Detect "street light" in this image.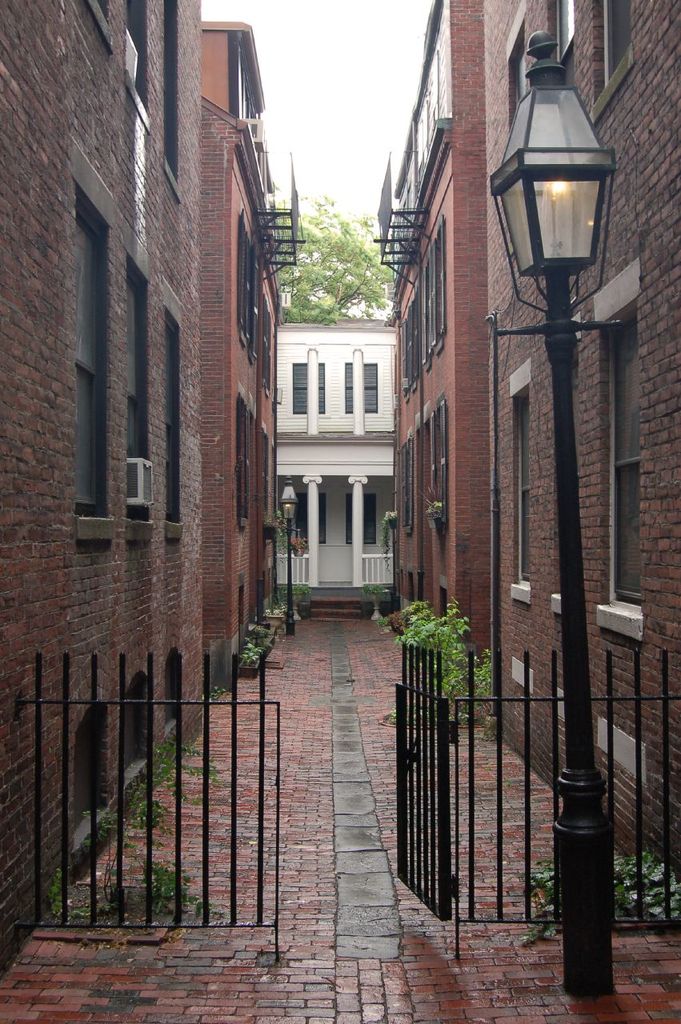
Detection: (484,20,619,1013).
